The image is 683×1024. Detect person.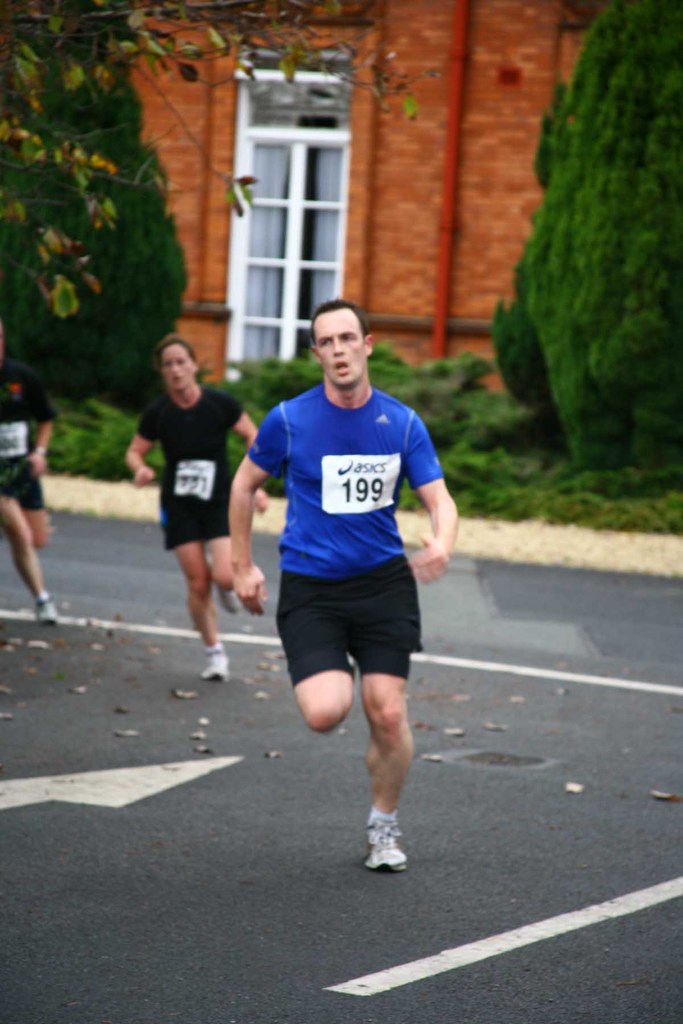
Detection: rect(0, 355, 59, 617).
